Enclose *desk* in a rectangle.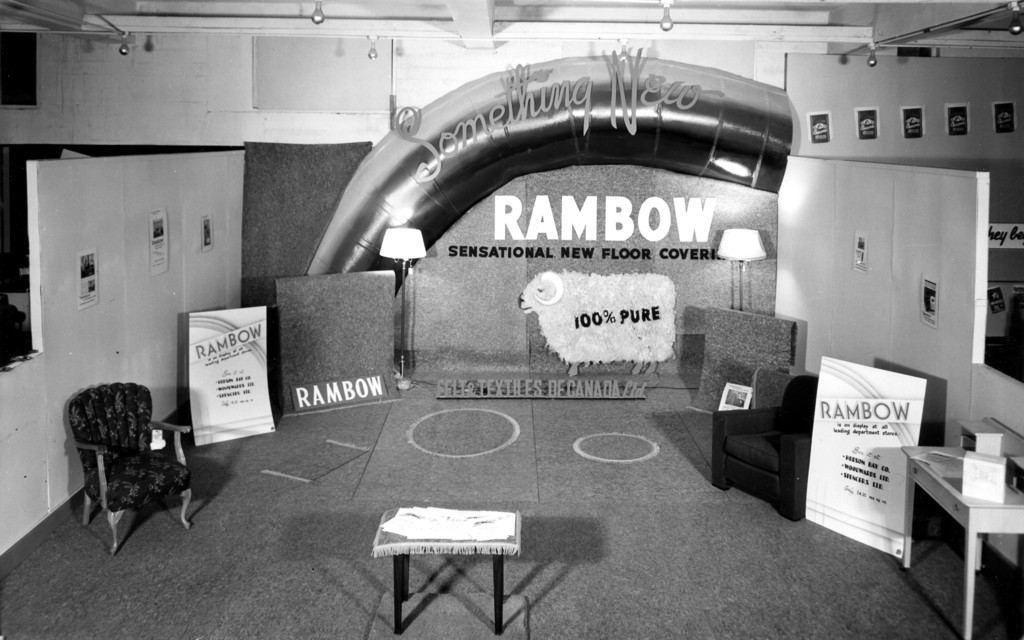
left=890, top=420, right=1018, bottom=600.
